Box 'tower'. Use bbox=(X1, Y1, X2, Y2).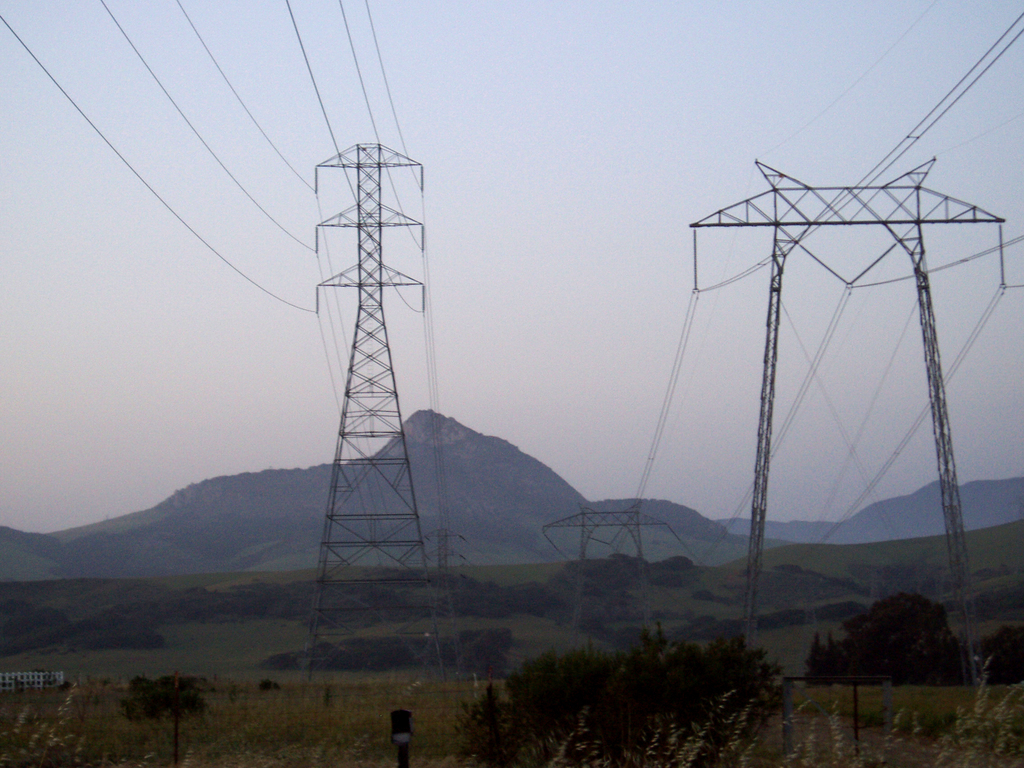
bbox=(687, 156, 1002, 636).
